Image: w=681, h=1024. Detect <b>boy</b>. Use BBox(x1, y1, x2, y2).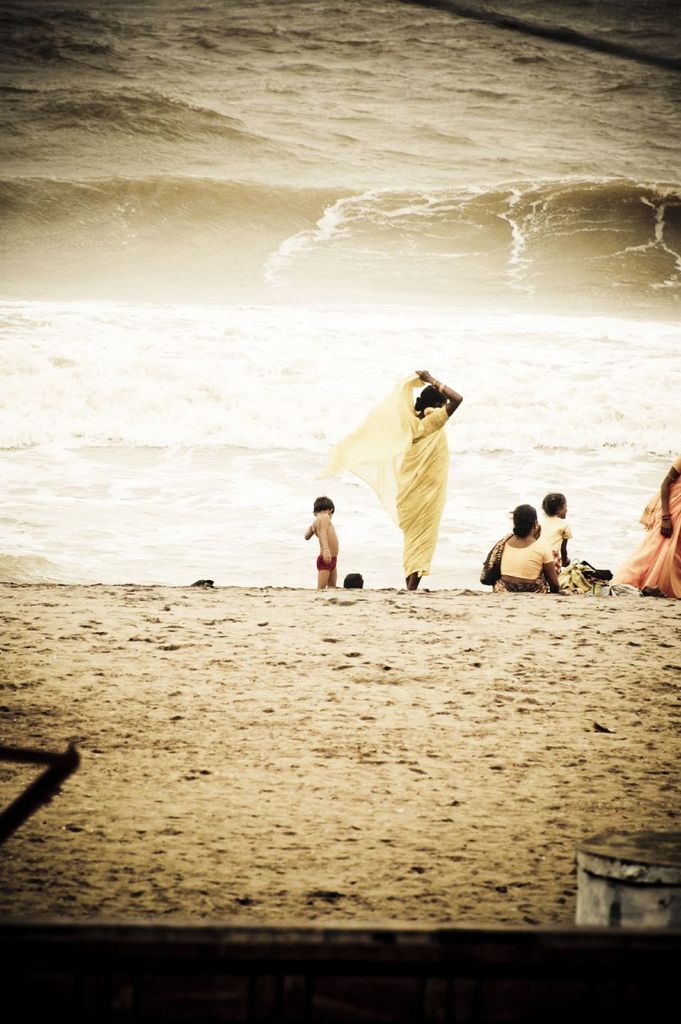
BBox(294, 485, 383, 599).
